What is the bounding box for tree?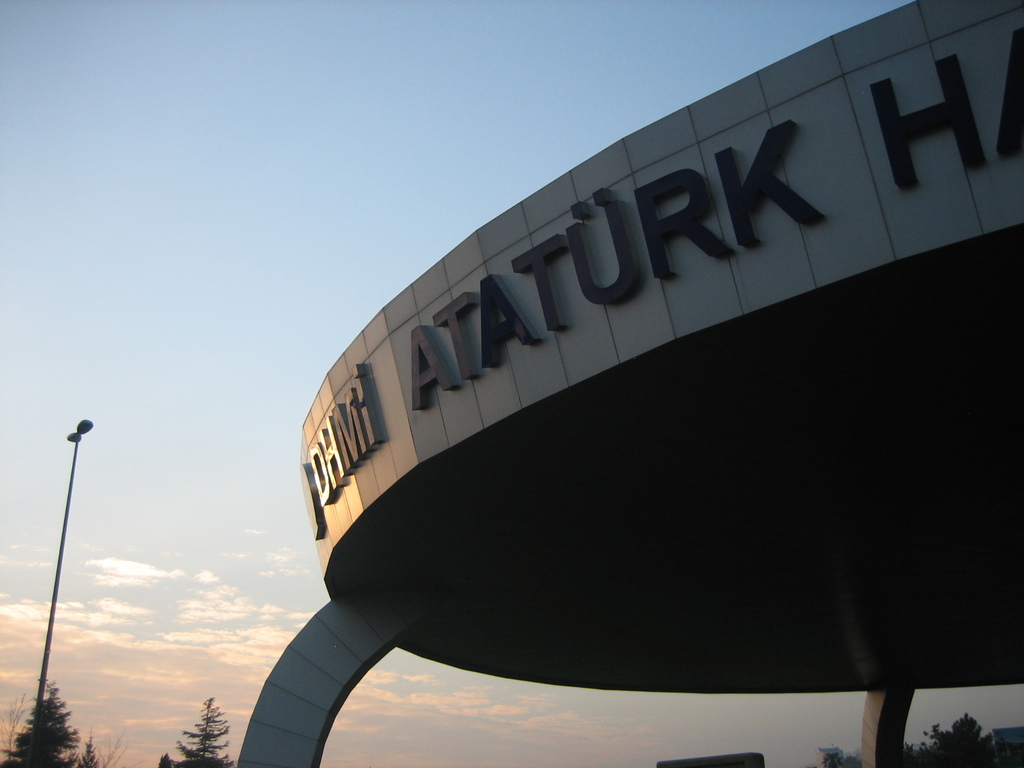
region(72, 724, 136, 767).
